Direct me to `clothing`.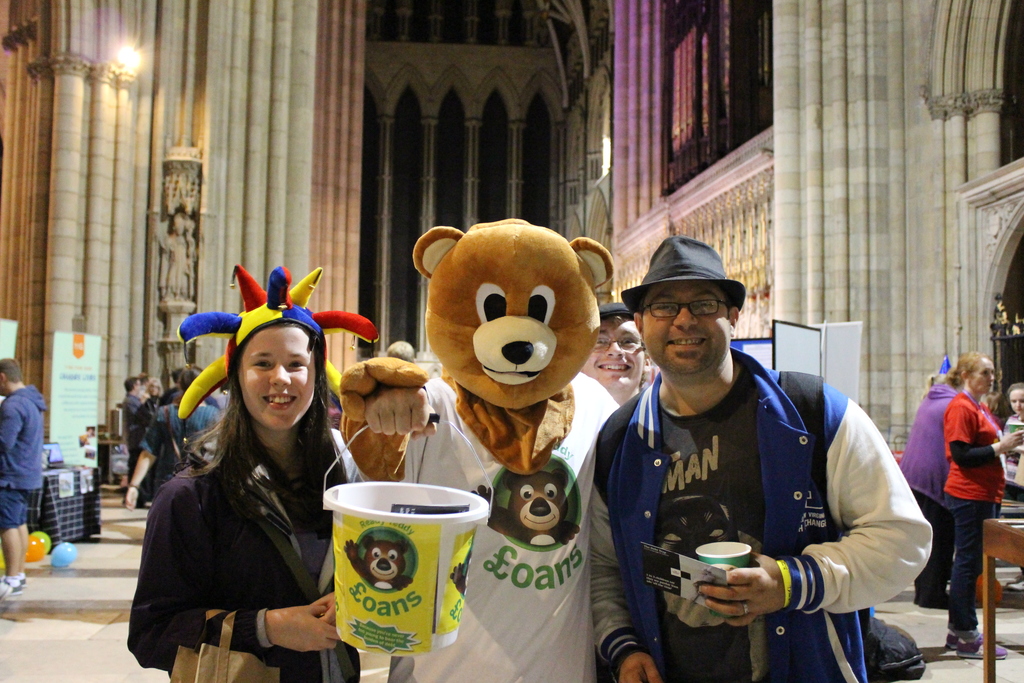
Direction: (left=897, top=377, right=950, bottom=607).
